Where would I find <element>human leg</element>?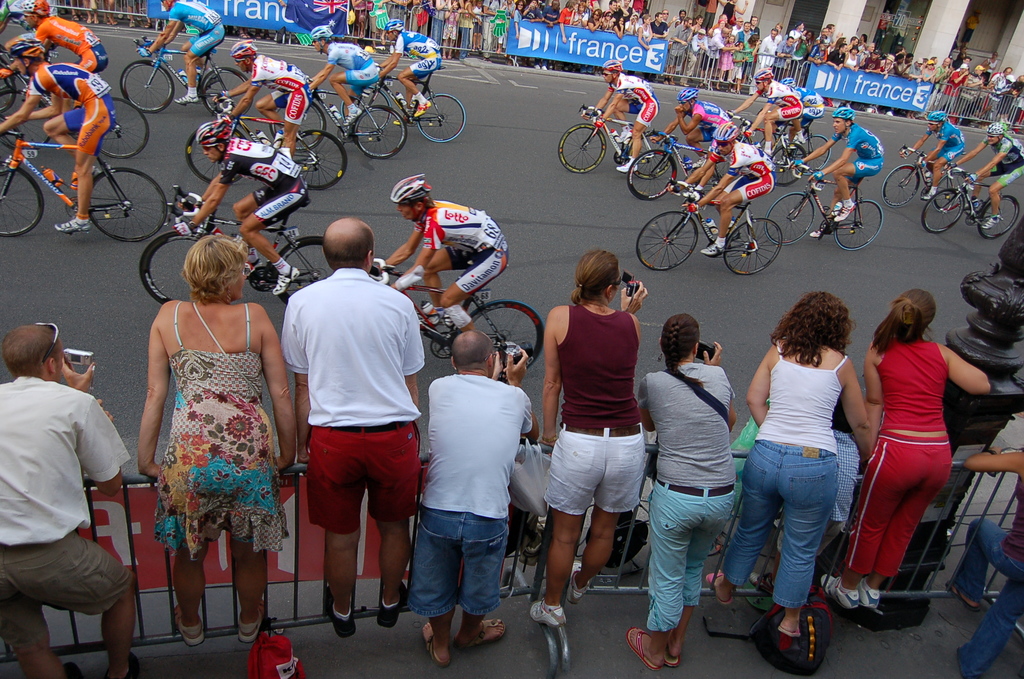
At 445, 247, 508, 334.
